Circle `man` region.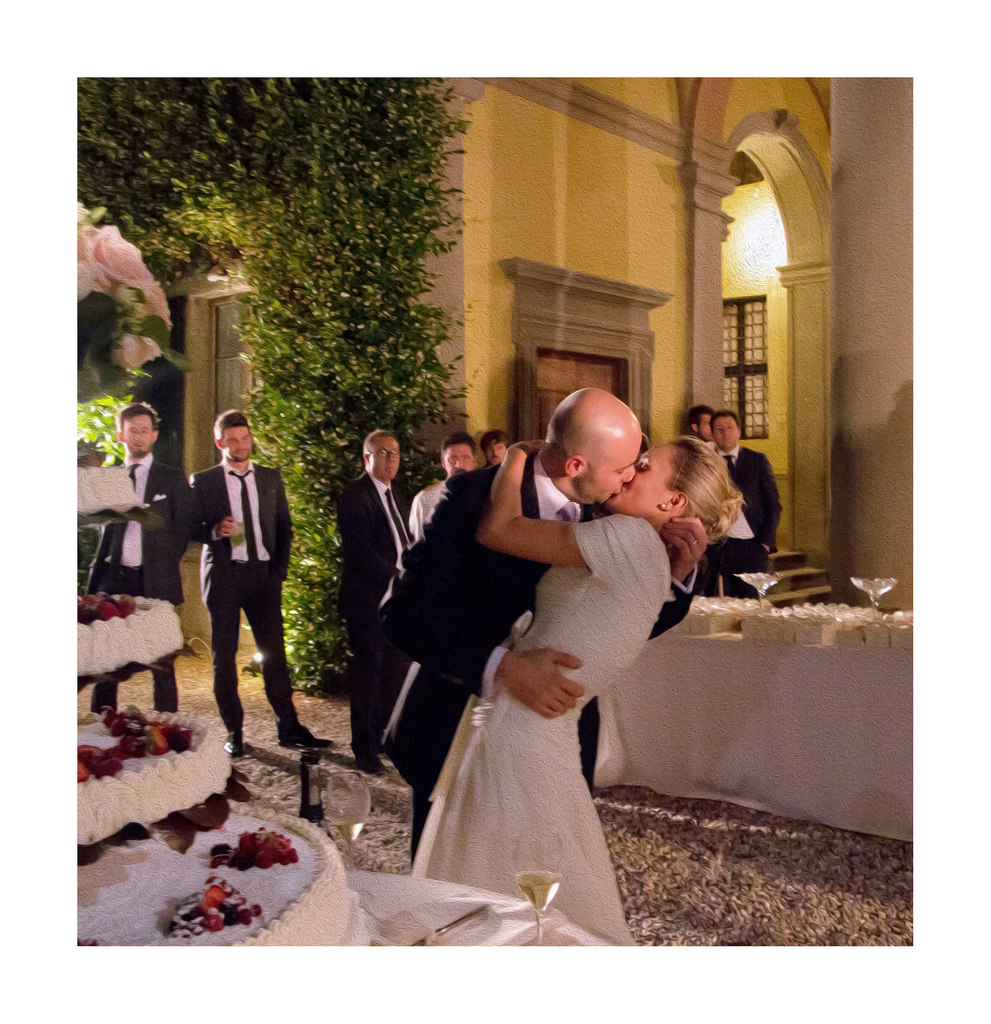
Region: box(475, 428, 517, 468).
